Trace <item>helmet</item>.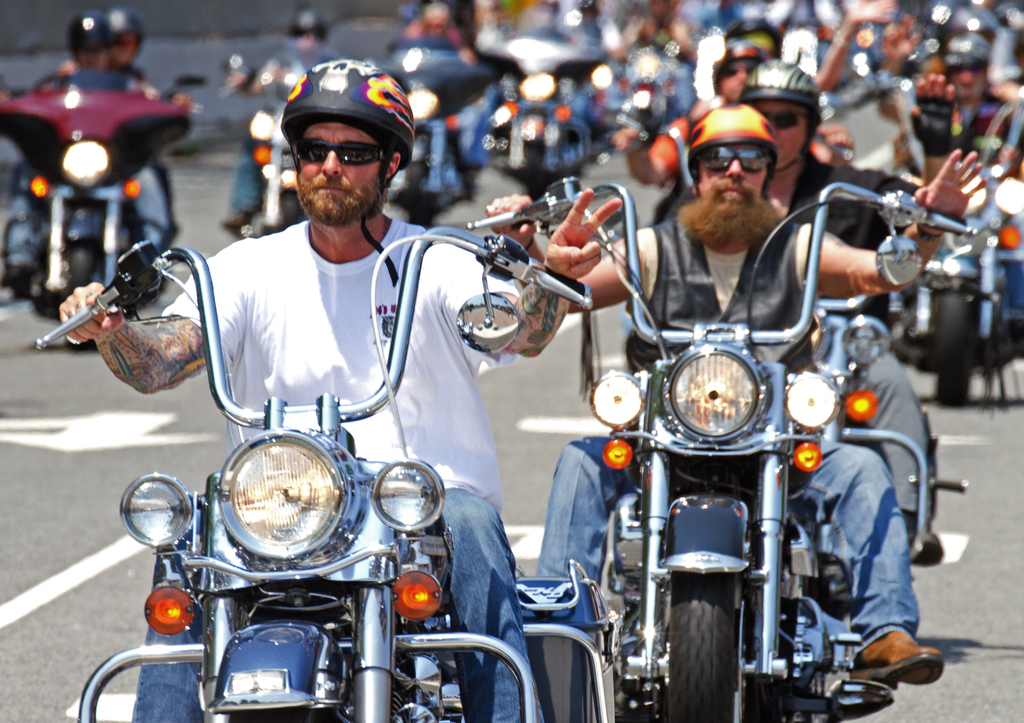
Traced to (x1=710, y1=40, x2=765, y2=90).
